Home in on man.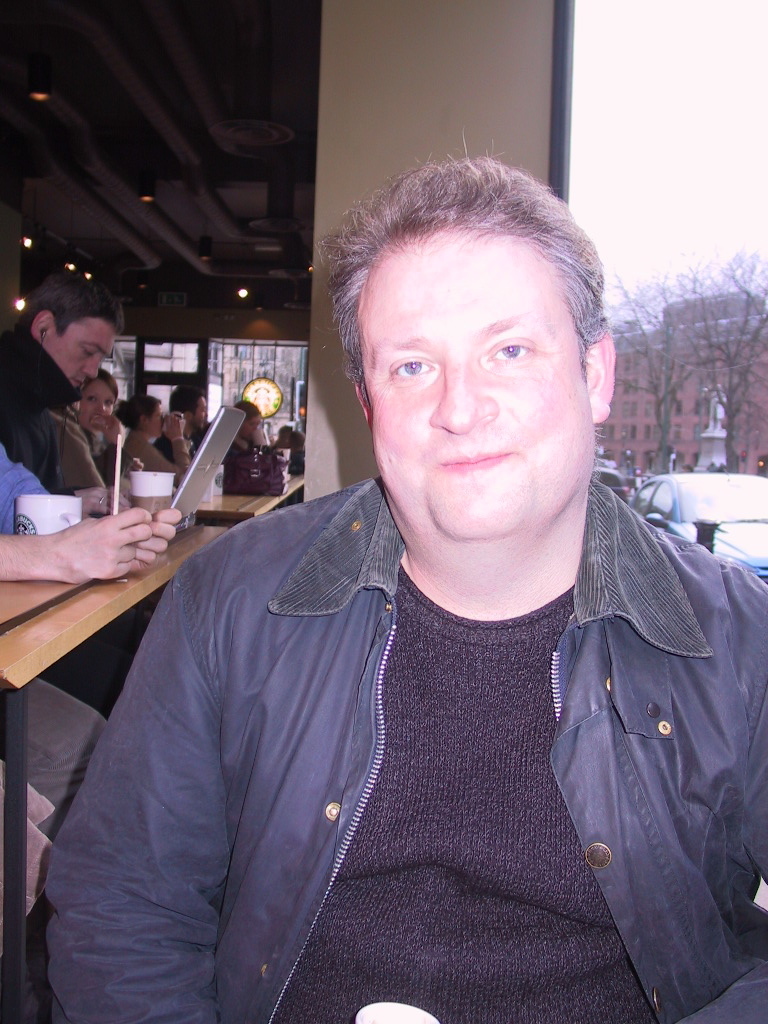
Homed in at left=0, top=261, right=161, bottom=571.
